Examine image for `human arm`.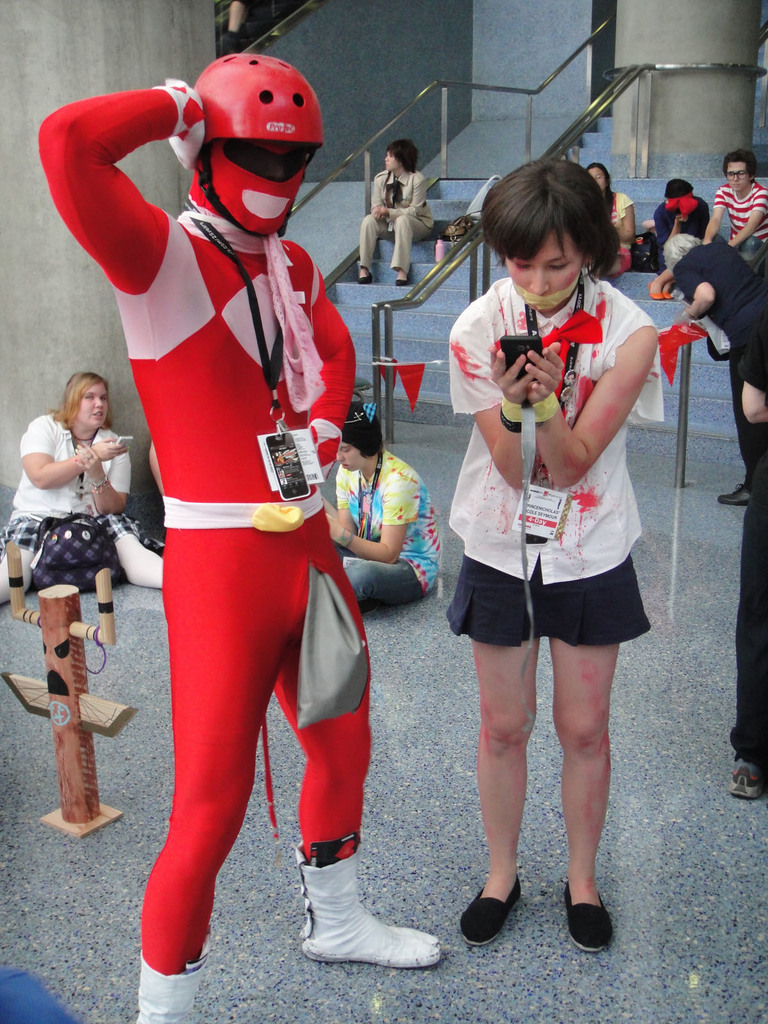
Examination result: bbox=(18, 417, 128, 488).
